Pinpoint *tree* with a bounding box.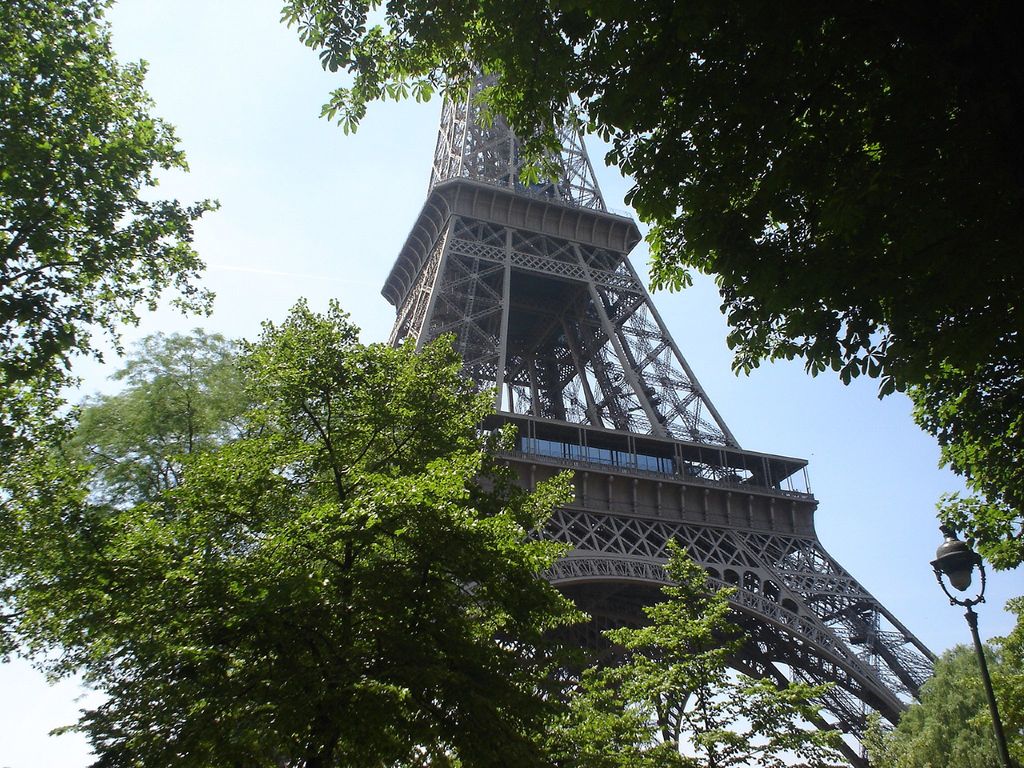
<region>883, 582, 1023, 767</region>.
